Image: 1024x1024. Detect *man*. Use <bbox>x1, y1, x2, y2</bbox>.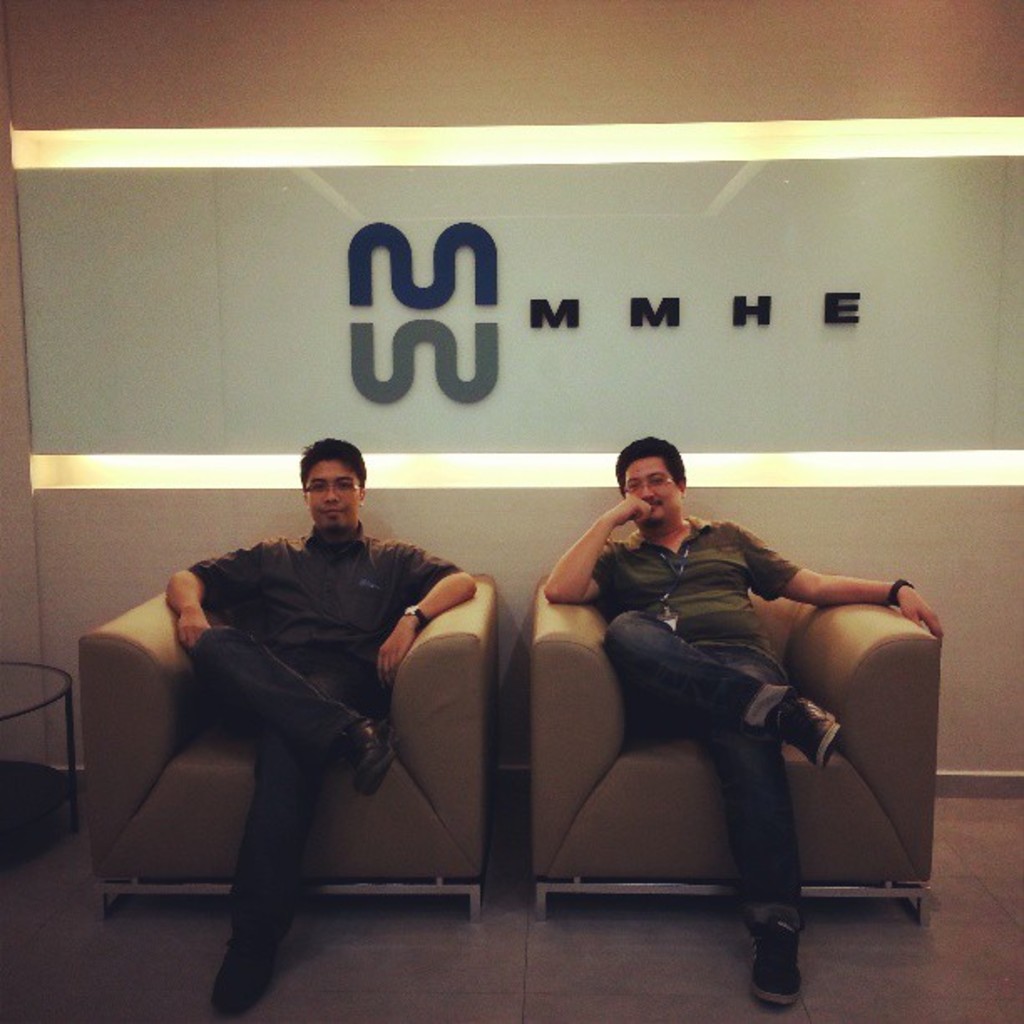
<bbox>120, 437, 500, 974</bbox>.
